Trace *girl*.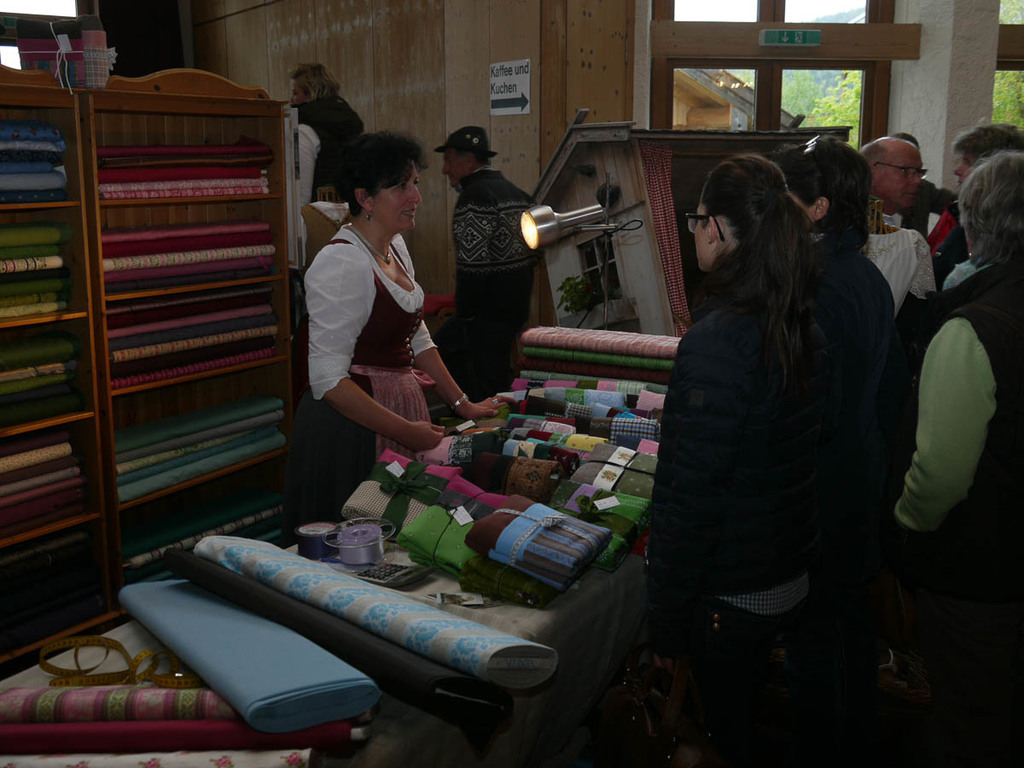
Traced to bbox=(648, 152, 876, 767).
